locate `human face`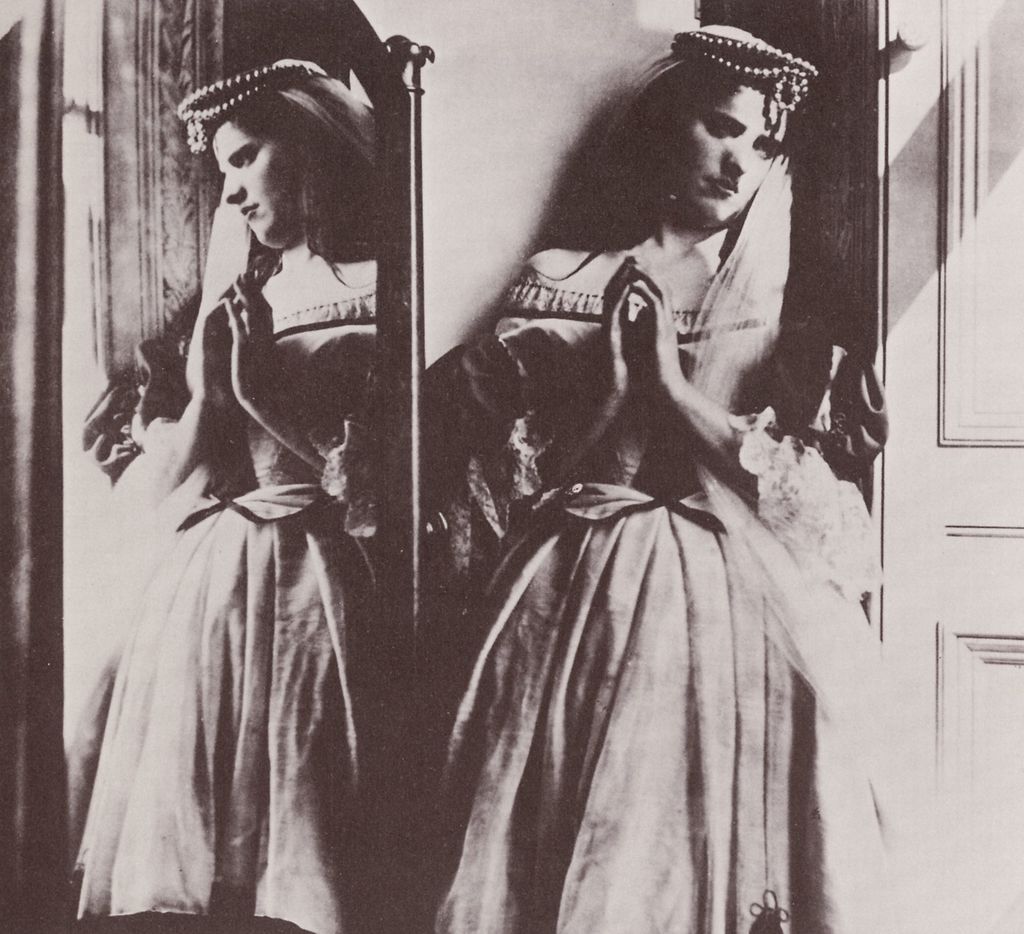
[214,125,301,240]
